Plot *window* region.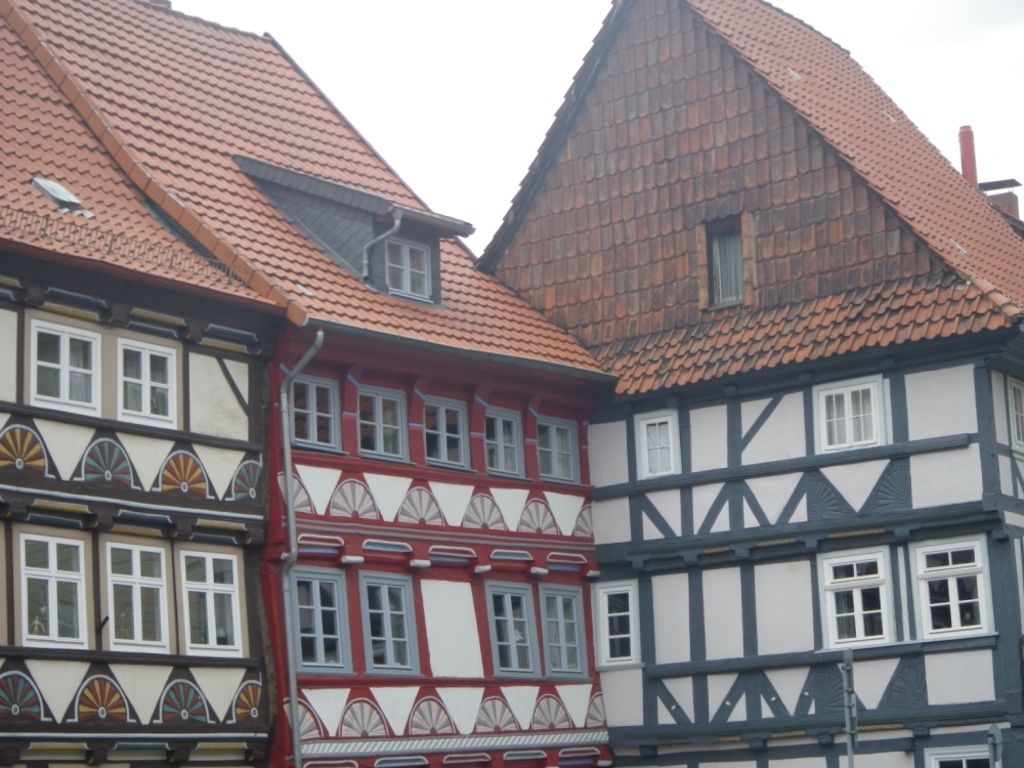
Plotted at BBox(25, 515, 255, 694).
